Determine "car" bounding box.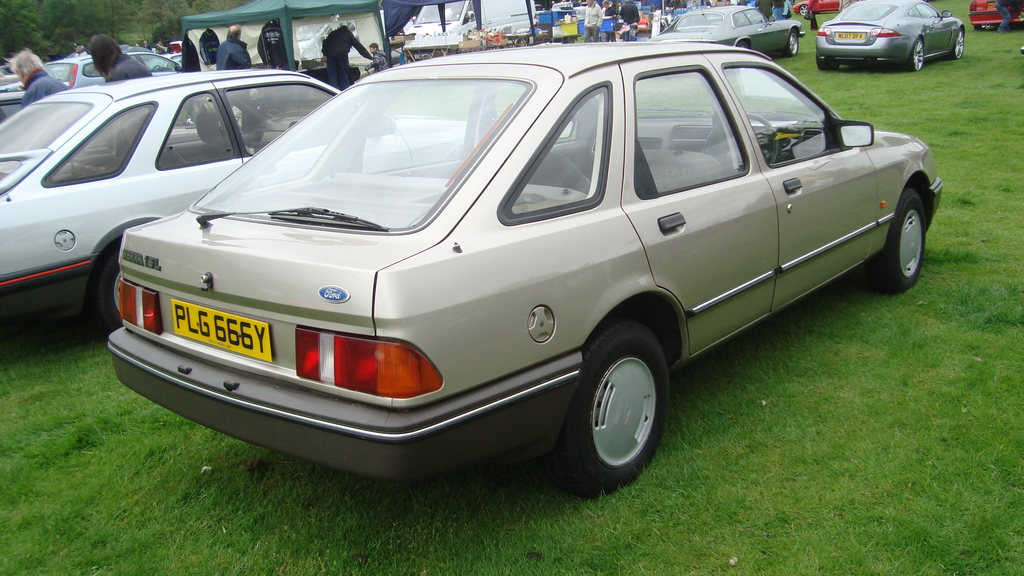
Determined: 109, 41, 945, 497.
